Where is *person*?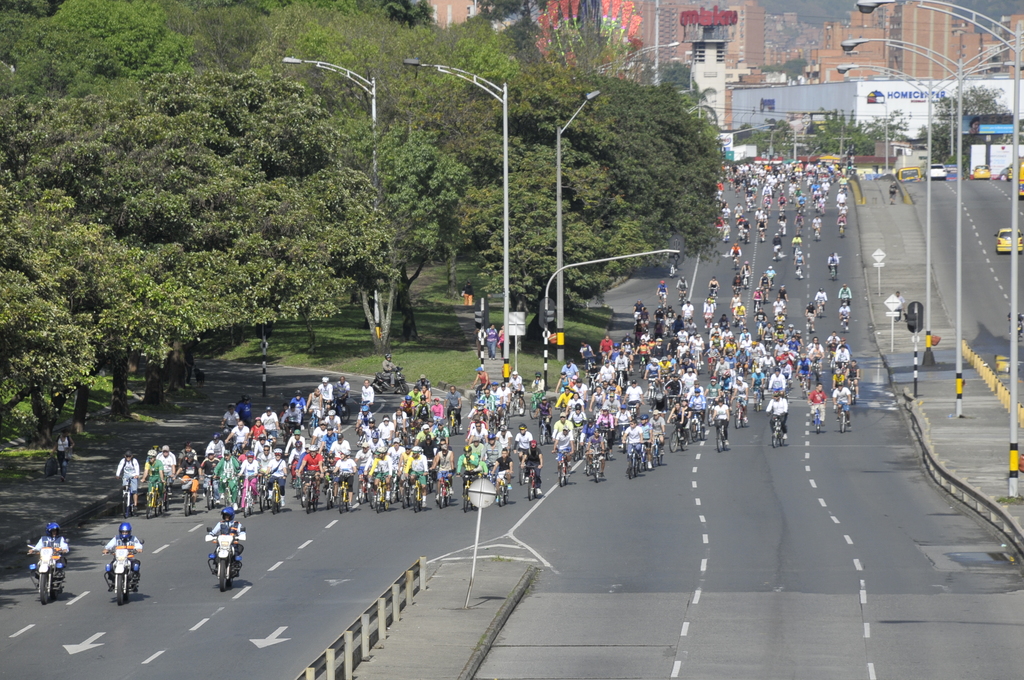
(x1=733, y1=303, x2=746, y2=321).
